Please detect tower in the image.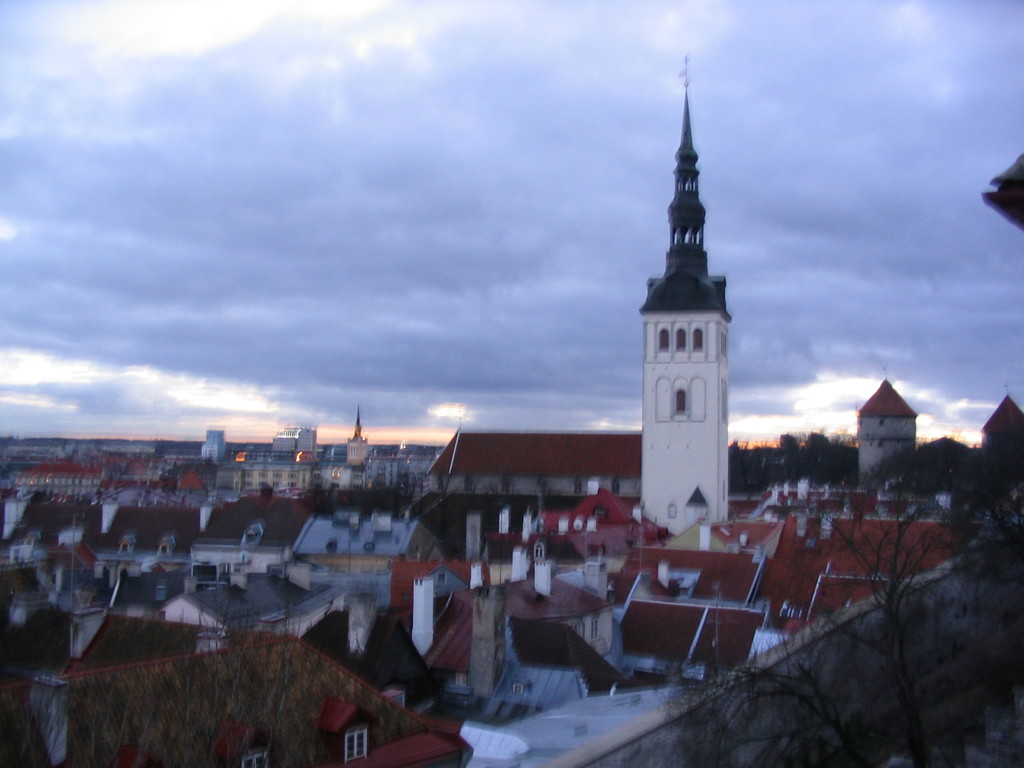
left=619, top=64, right=760, bottom=549.
